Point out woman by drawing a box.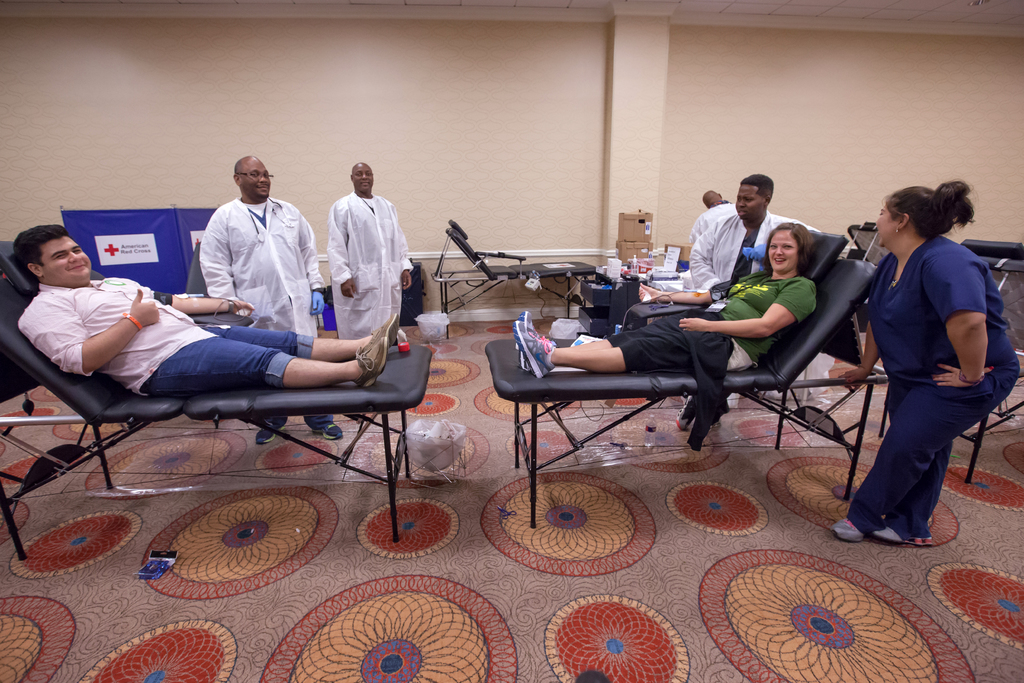
region(512, 217, 819, 384).
